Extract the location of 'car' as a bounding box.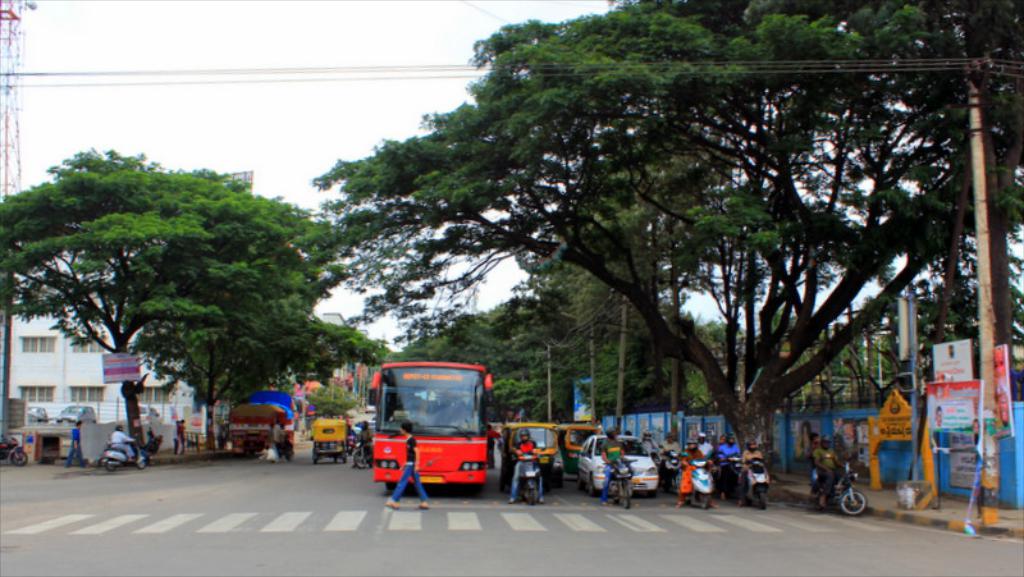
[581, 432, 663, 491].
